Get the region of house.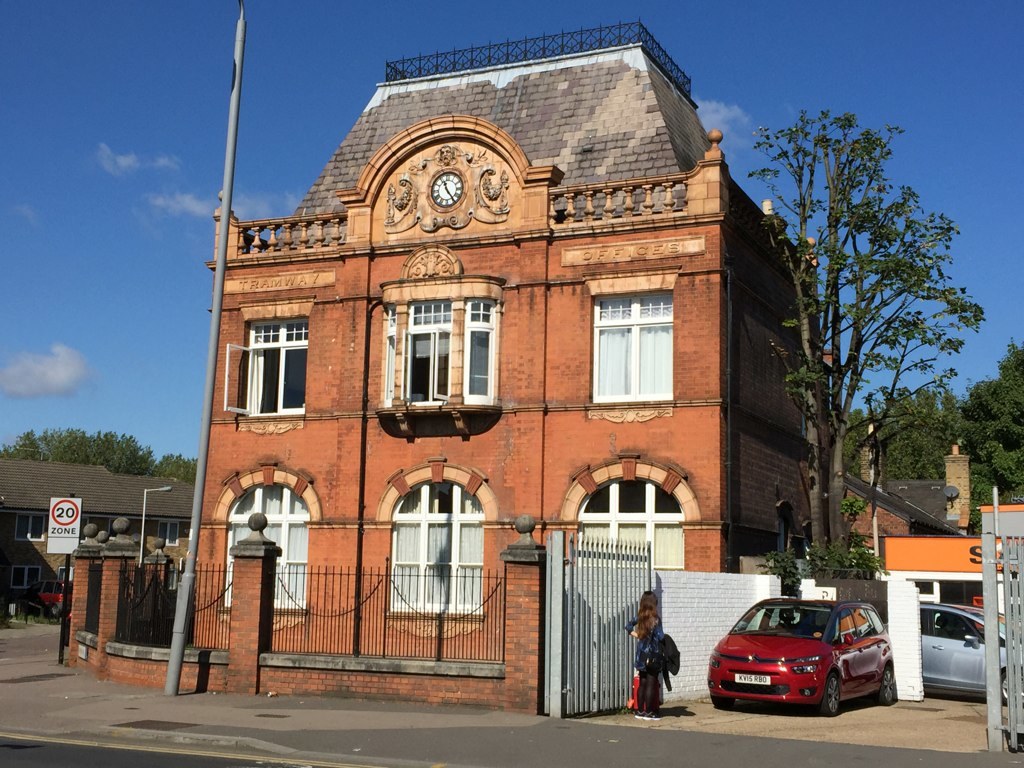
detection(0, 461, 193, 613).
